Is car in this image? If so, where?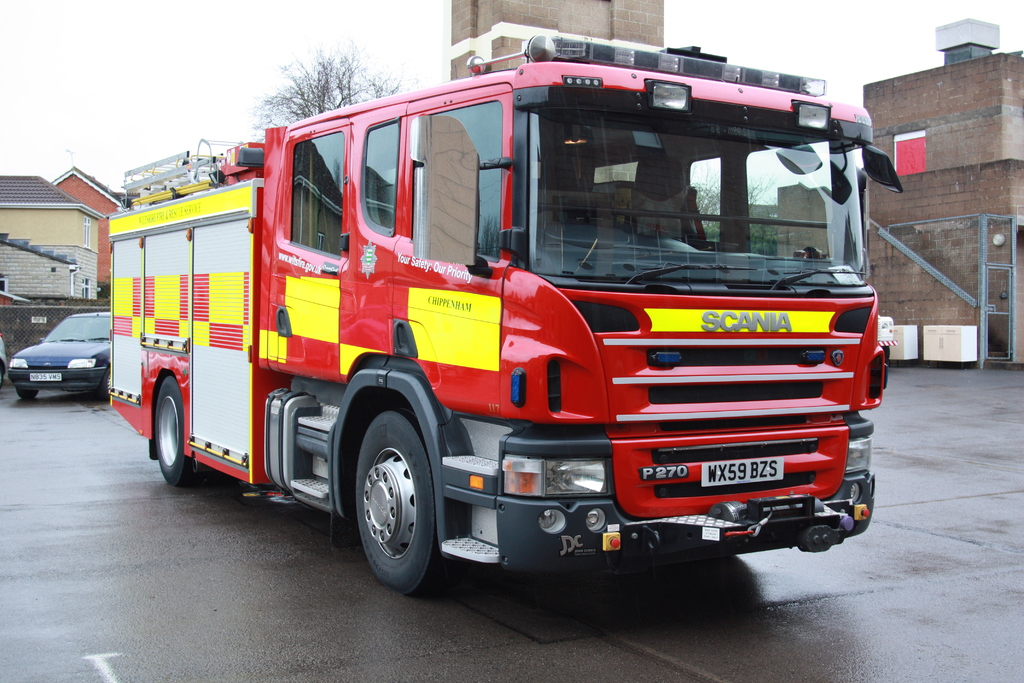
Yes, at box=[0, 334, 6, 386].
